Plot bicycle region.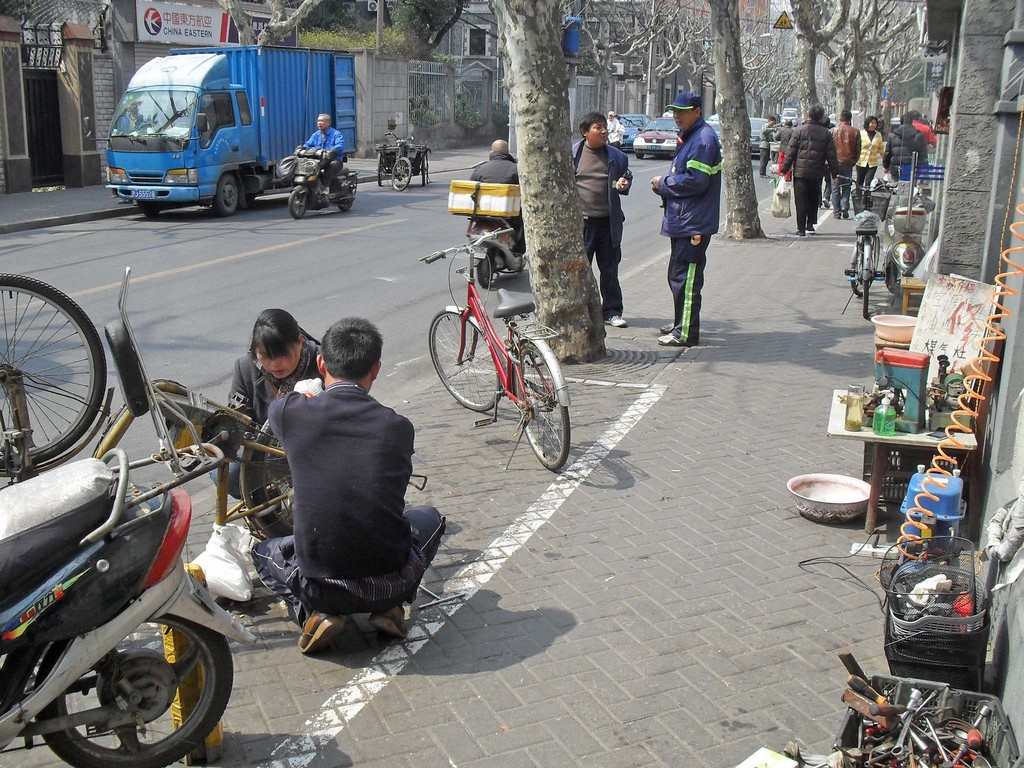
Plotted at bbox=(843, 177, 897, 321).
